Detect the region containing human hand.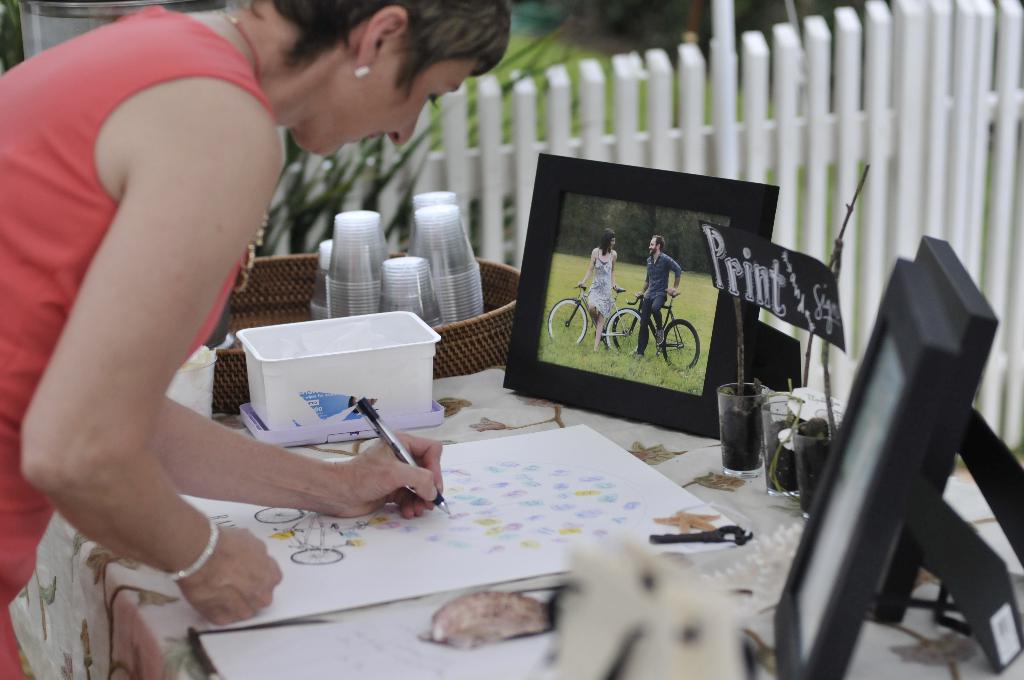
<bbox>316, 443, 428, 522</bbox>.
